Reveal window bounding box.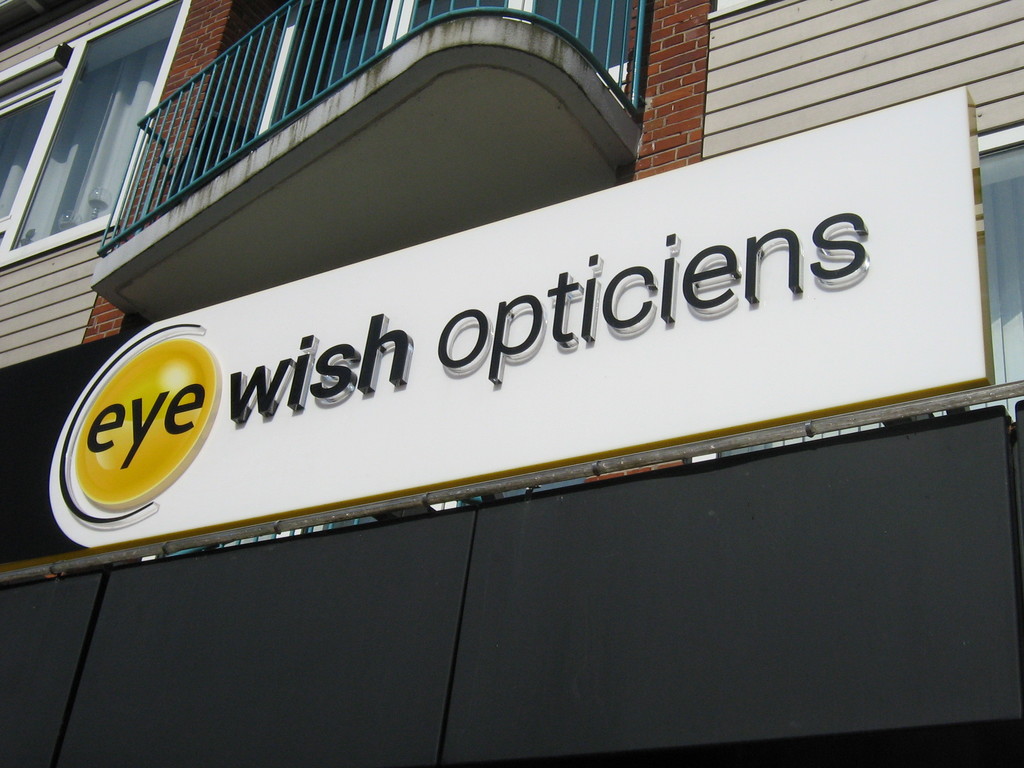
Revealed: 0, 0, 188, 268.
